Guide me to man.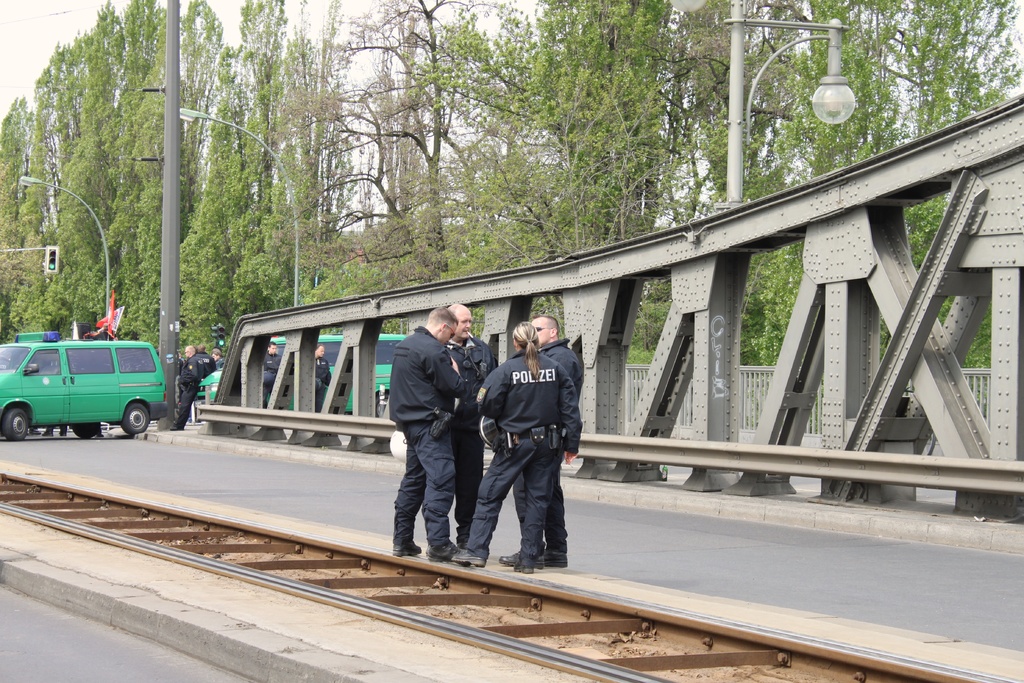
Guidance: <bbox>264, 344, 280, 384</bbox>.
